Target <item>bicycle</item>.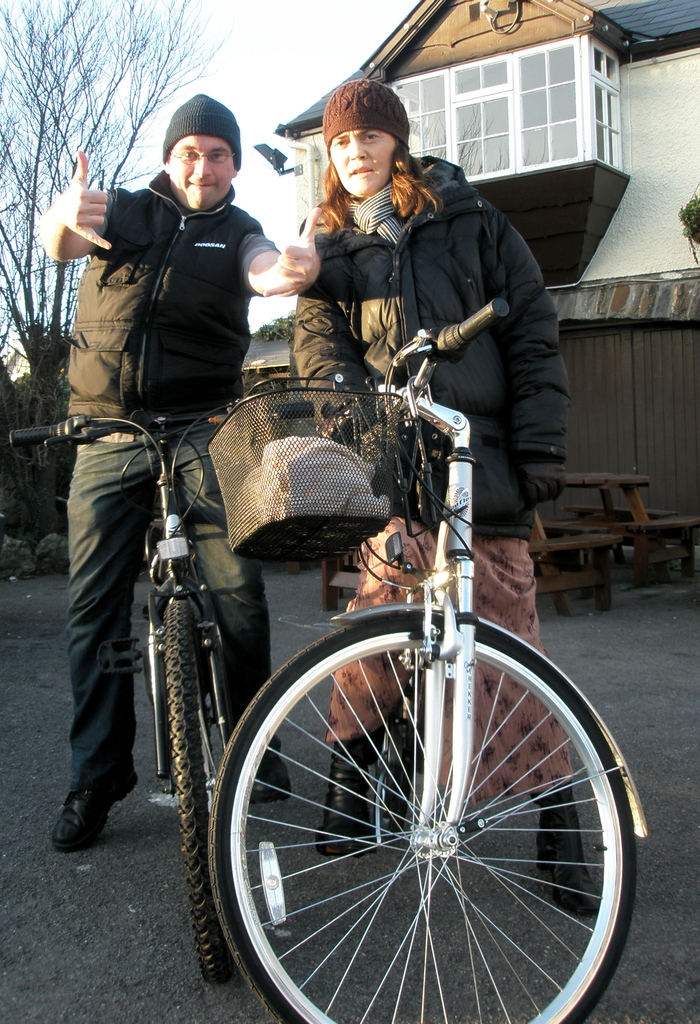
Target region: select_region(89, 325, 678, 1021).
